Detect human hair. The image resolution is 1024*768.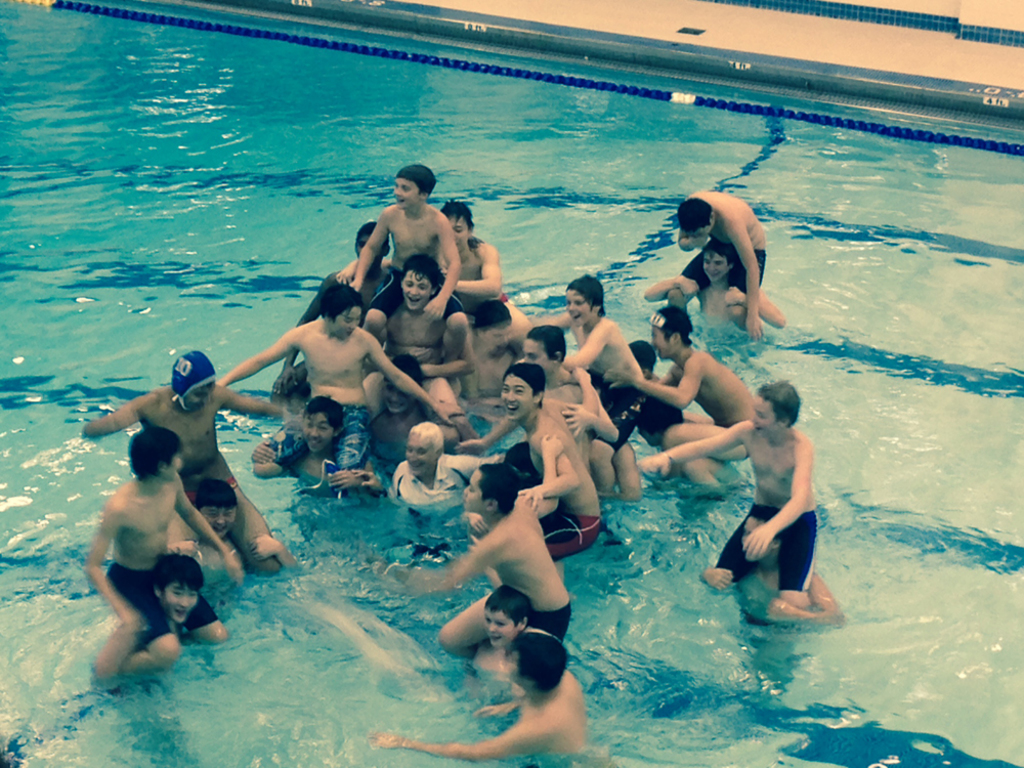
<bbox>409, 255, 442, 287</bbox>.
